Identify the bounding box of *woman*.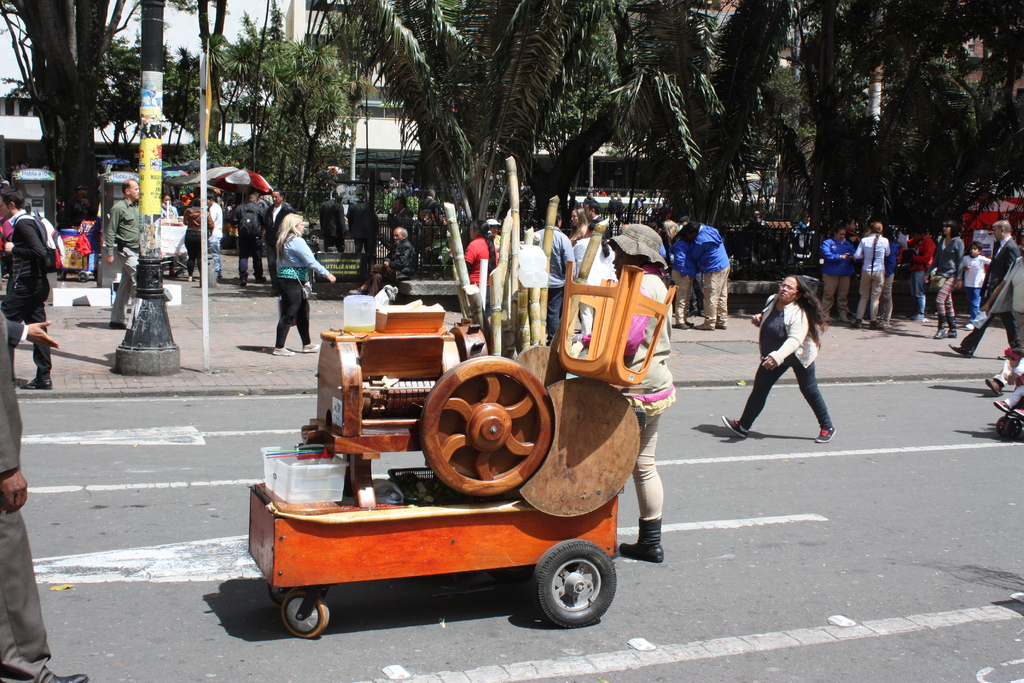
[x1=925, y1=217, x2=972, y2=343].
